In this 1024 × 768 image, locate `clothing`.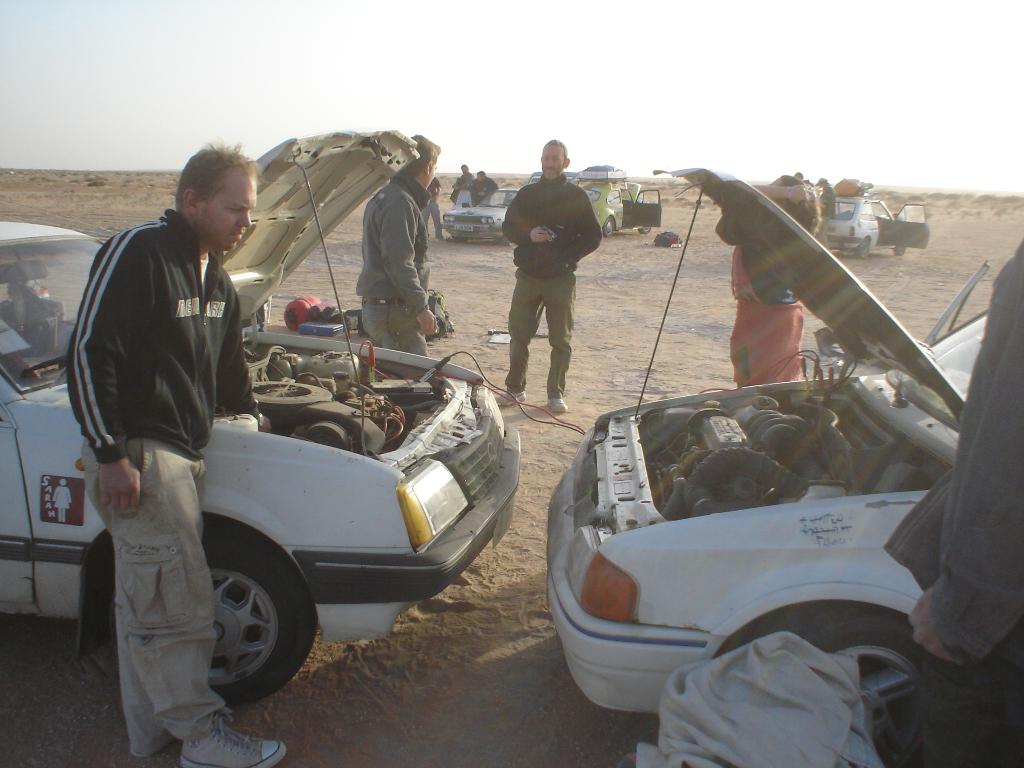
Bounding box: Rect(70, 208, 260, 746).
